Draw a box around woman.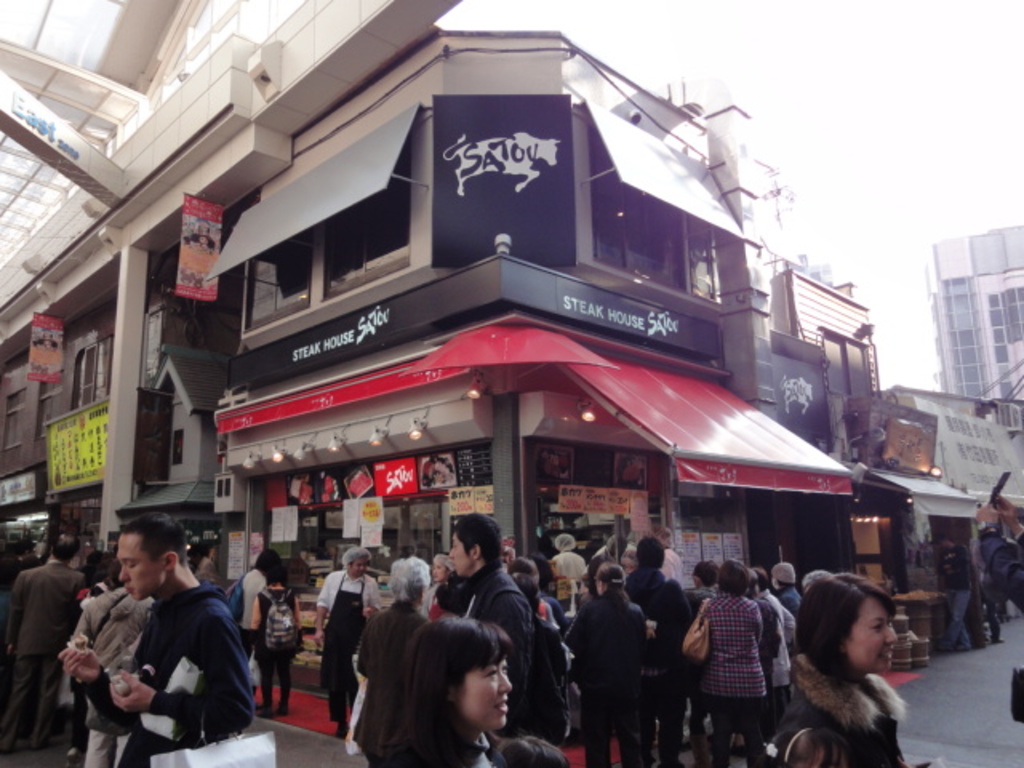
bbox(352, 613, 544, 766).
